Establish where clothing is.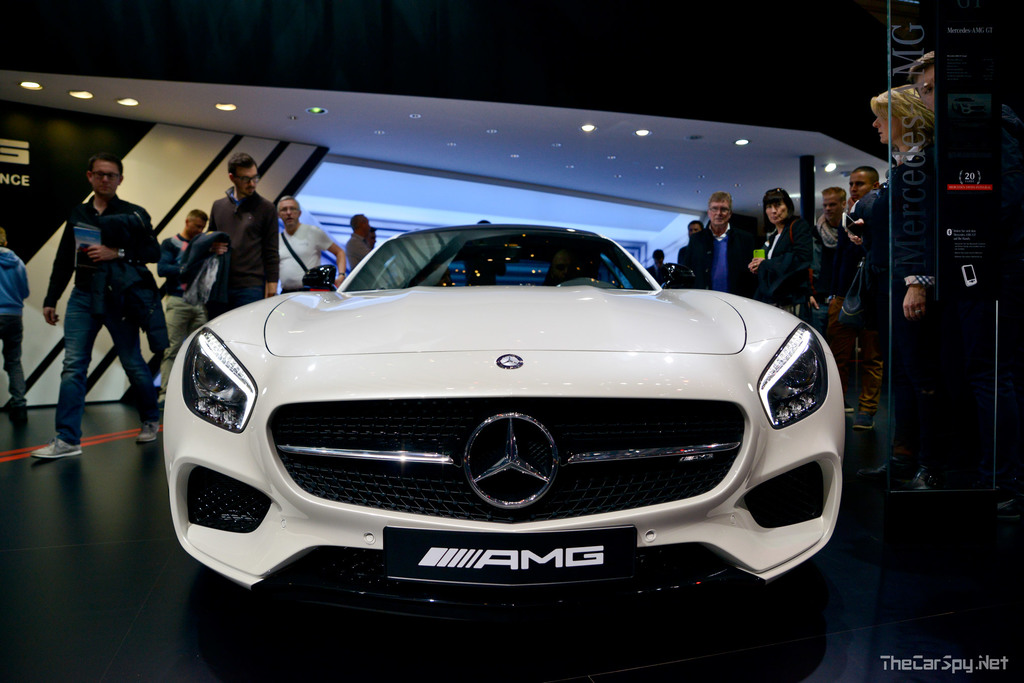
Established at [854,188,880,211].
